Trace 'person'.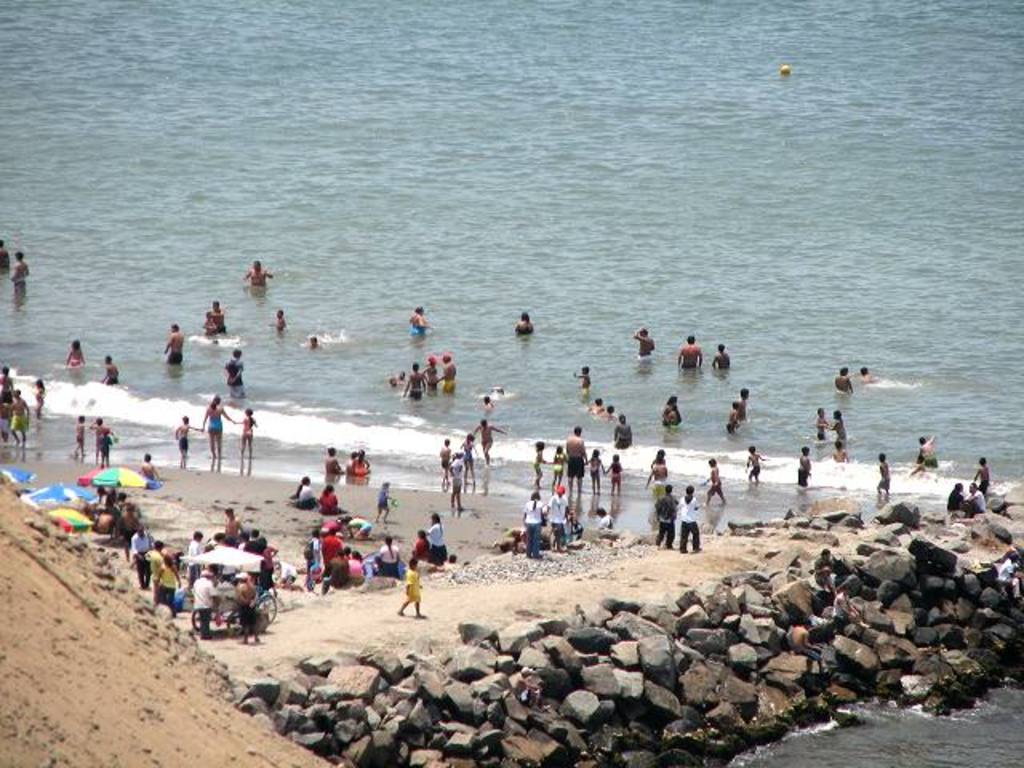
Traced to {"left": 210, "top": 301, "right": 227, "bottom": 333}.
